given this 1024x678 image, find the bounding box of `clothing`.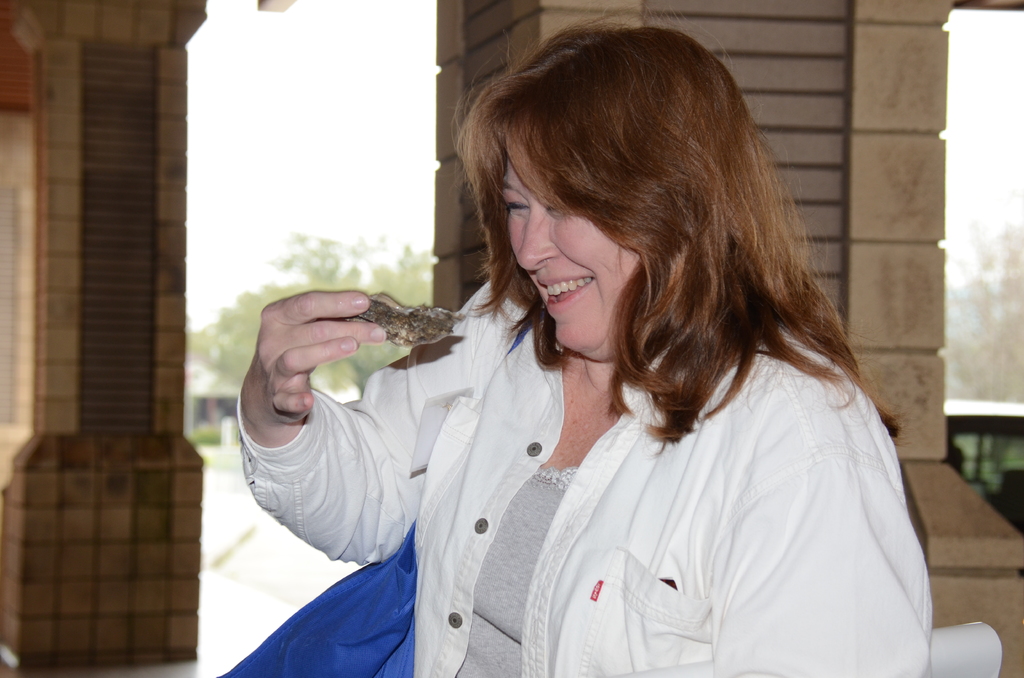
{"left": 238, "top": 259, "right": 935, "bottom": 677}.
